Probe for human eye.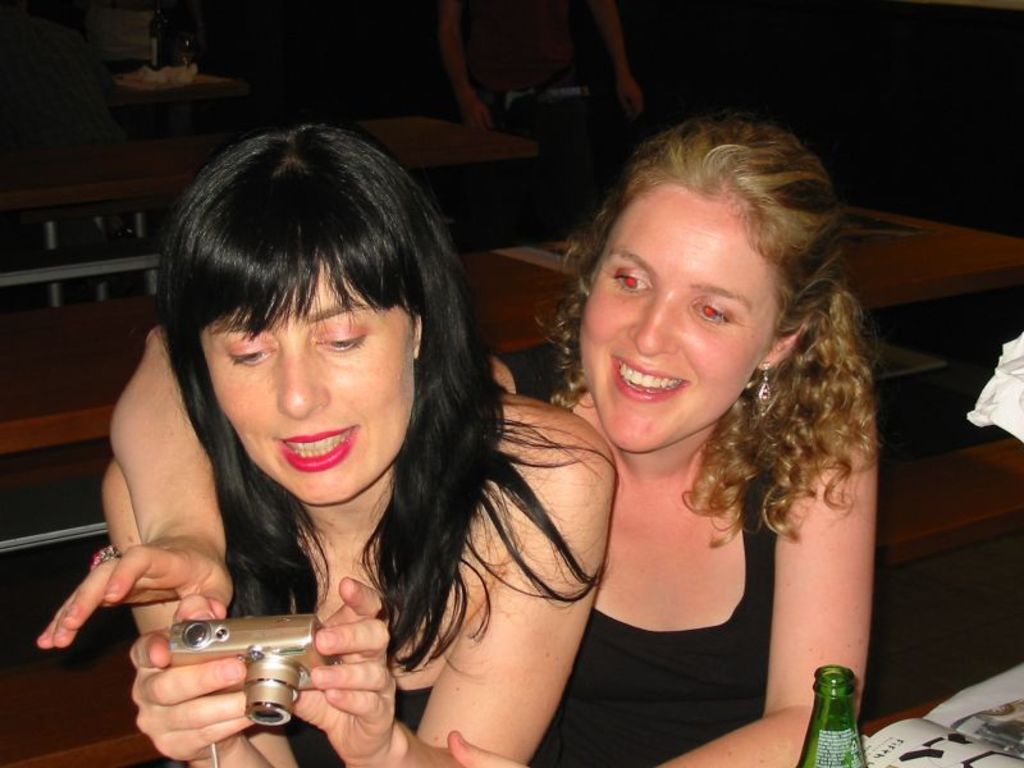
Probe result: Rect(684, 296, 739, 328).
